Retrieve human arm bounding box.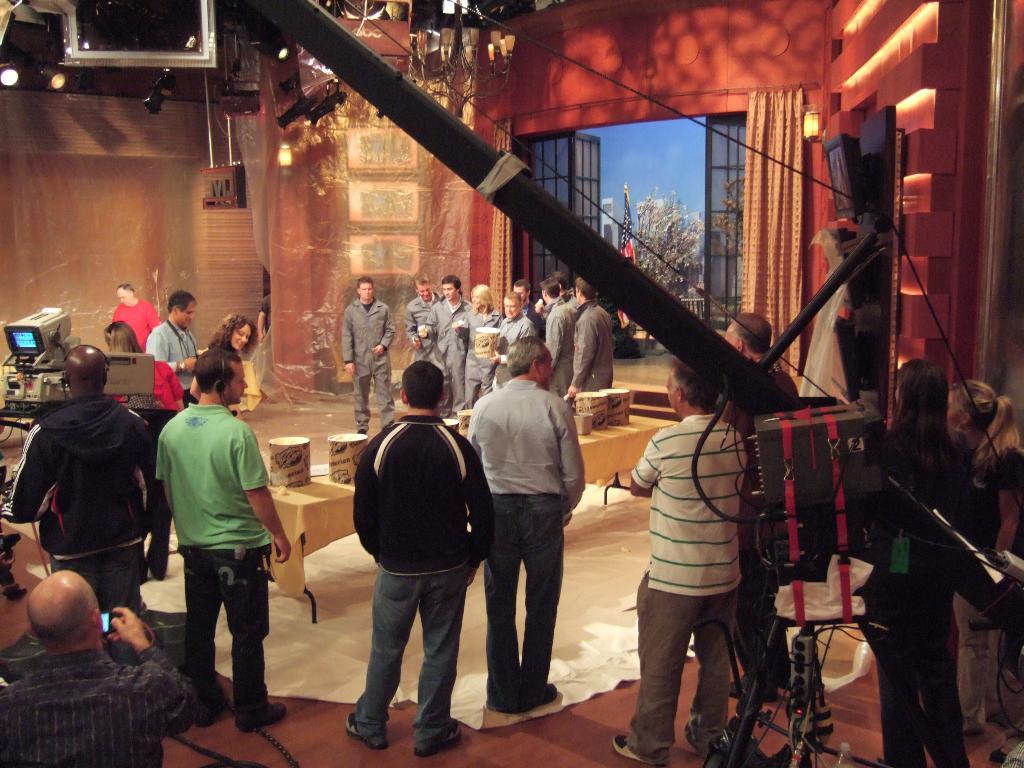
Bounding box: crop(141, 332, 200, 371).
